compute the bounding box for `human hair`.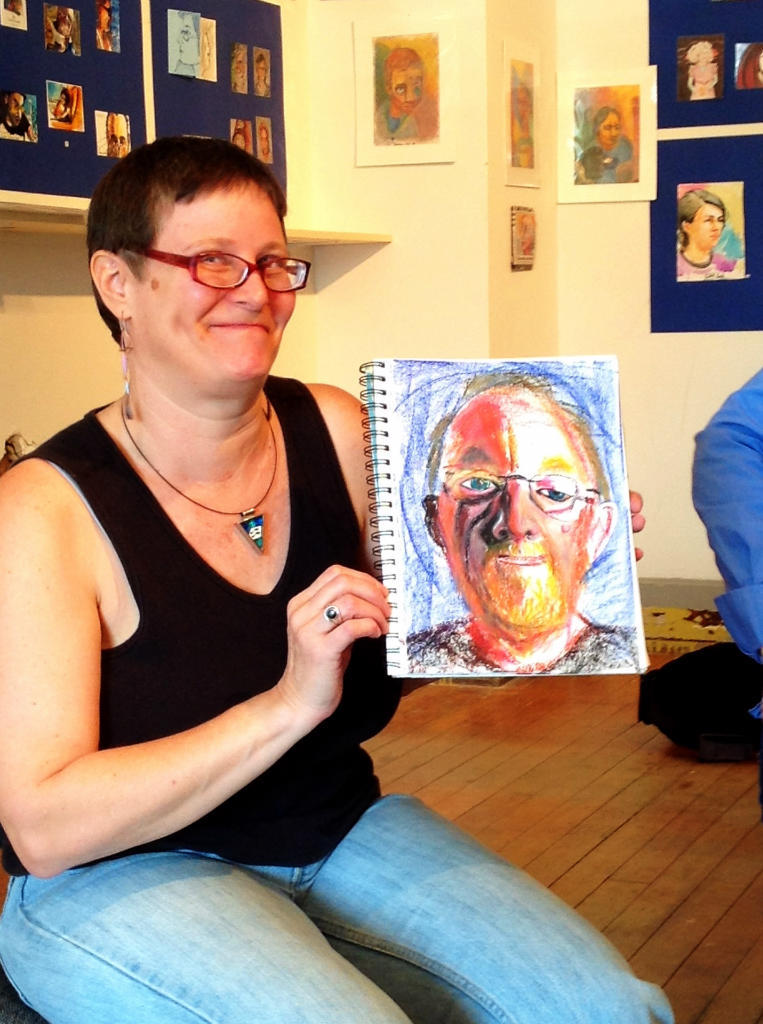
pyautogui.locateOnScreen(590, 104, 622, 139).
